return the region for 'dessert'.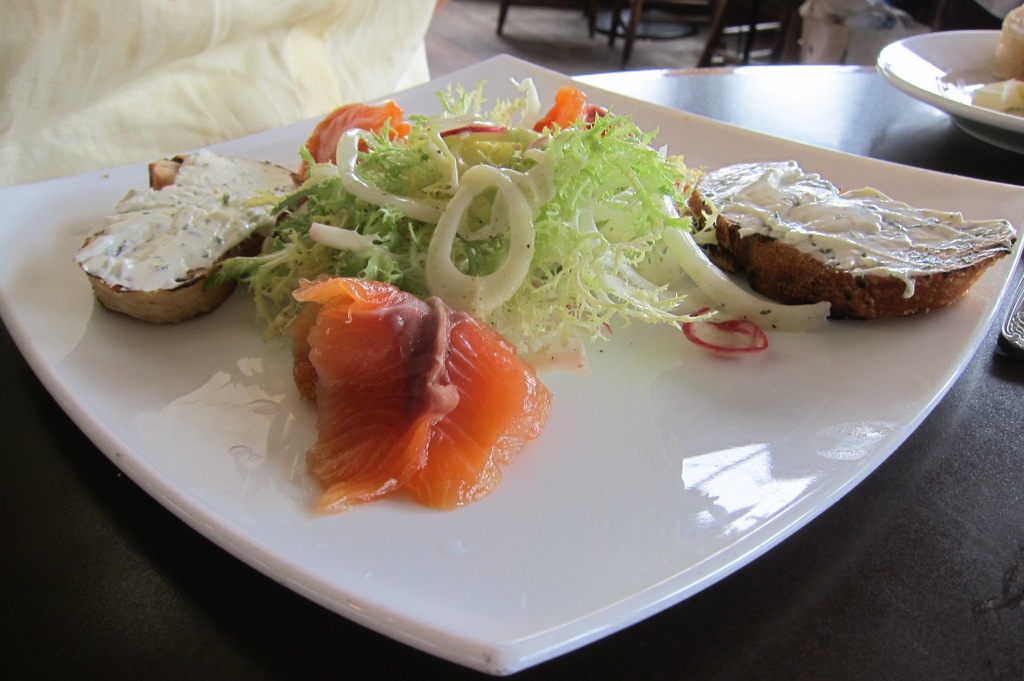
BBox(687, 156, 989, 335).
